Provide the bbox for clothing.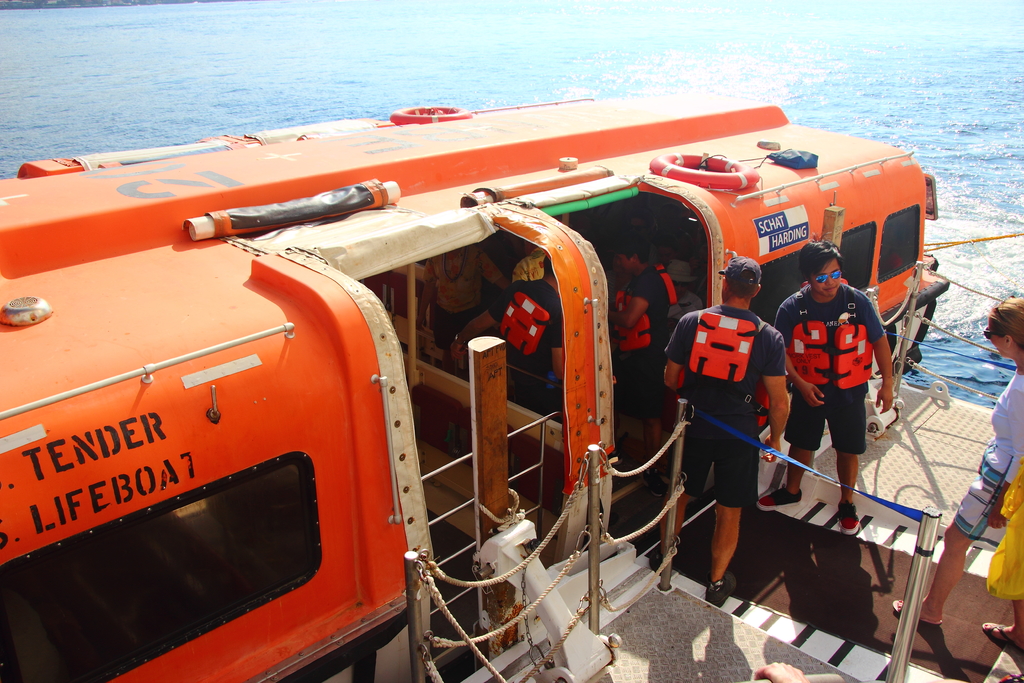
bbox=(408, 244, 502, 348).
